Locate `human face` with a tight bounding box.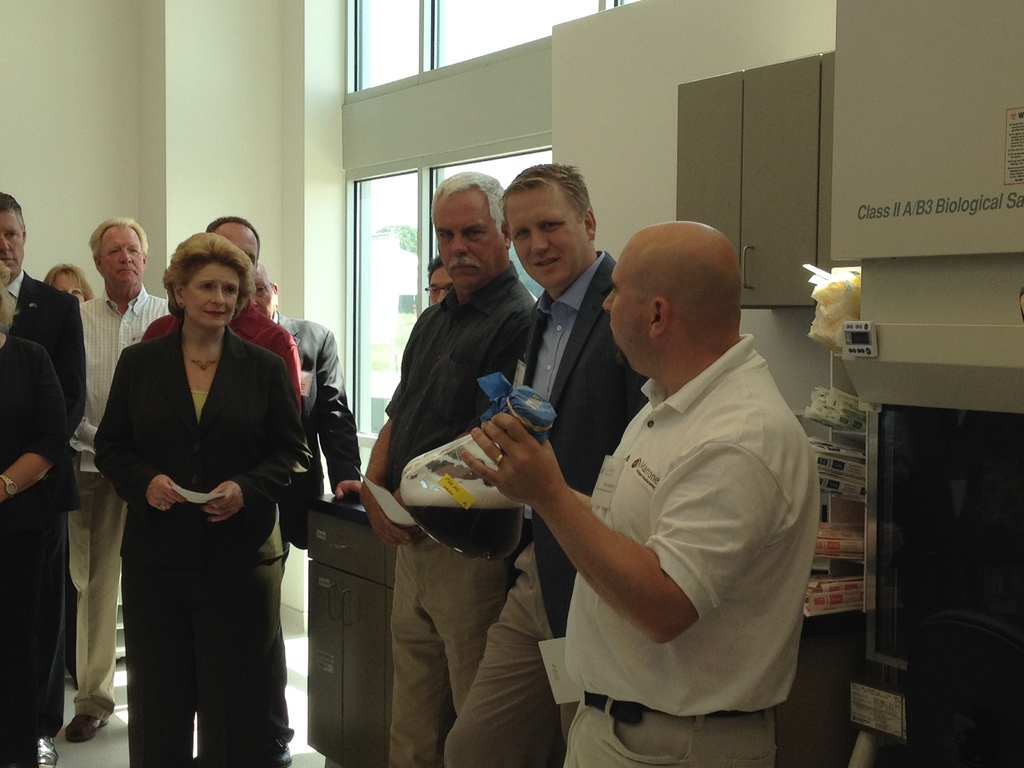
436:195:500:280.
